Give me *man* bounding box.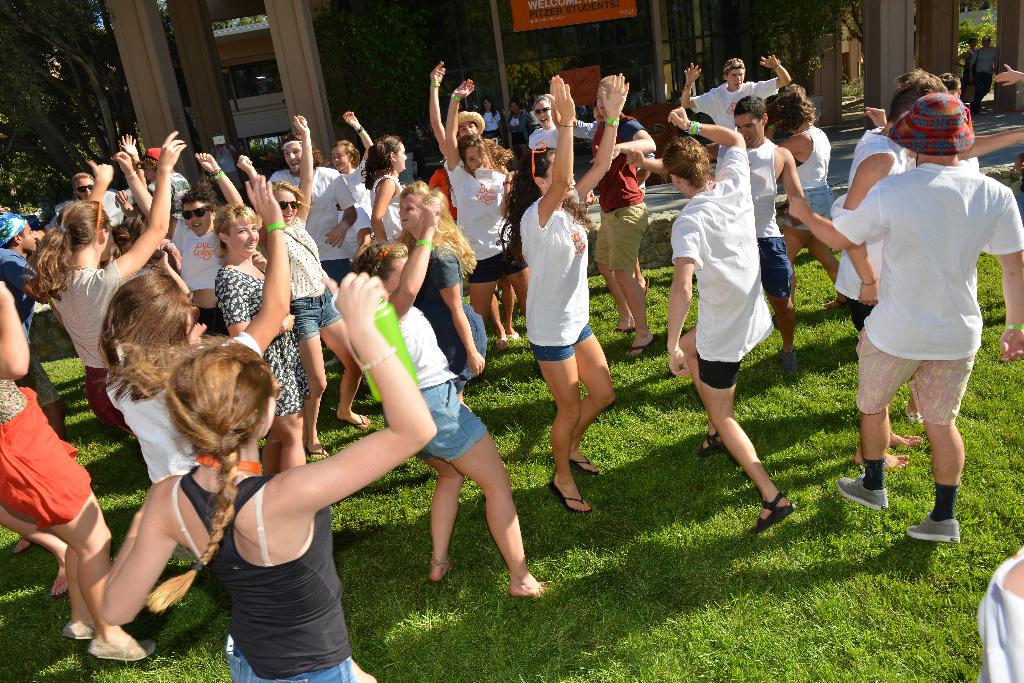
[left=266, top=128, right=358, bottom=293].
